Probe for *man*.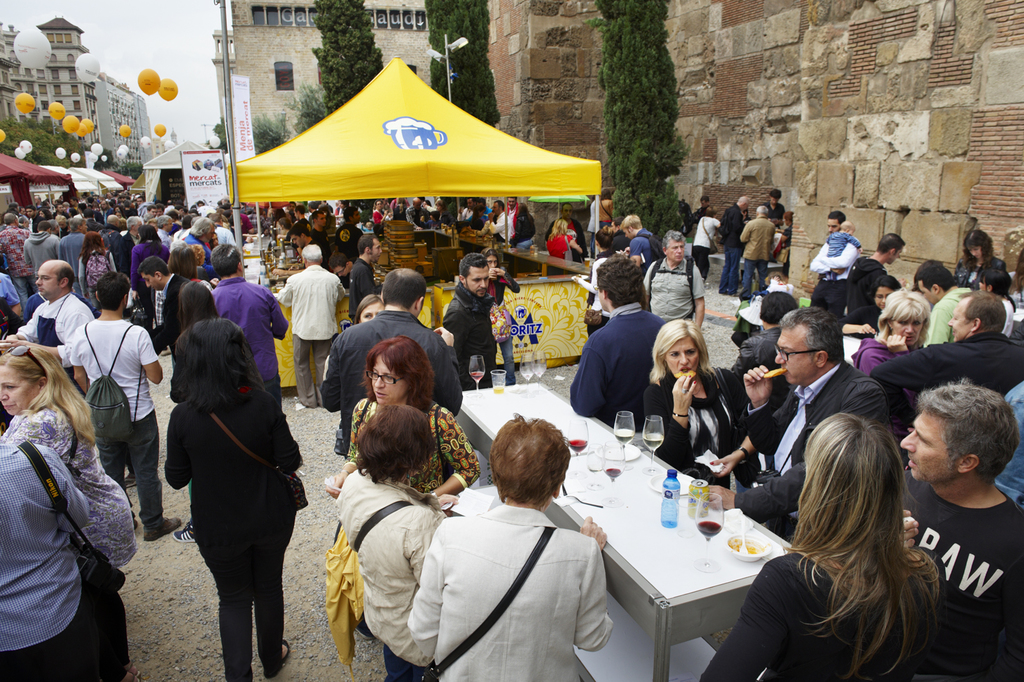
Probe result: box=[848, 235, 903, 327].
